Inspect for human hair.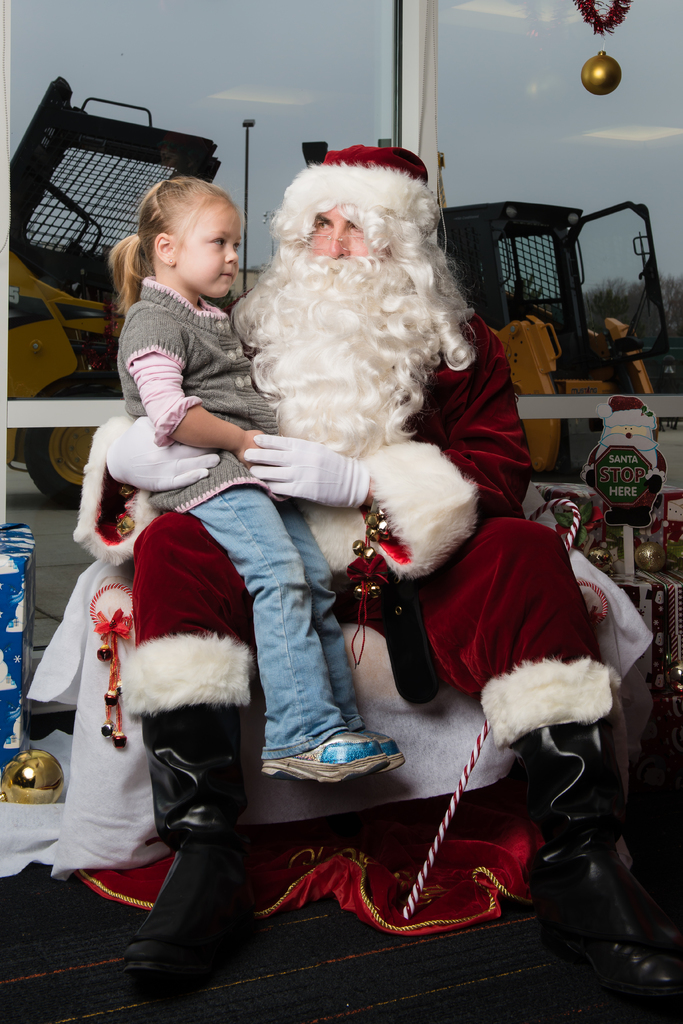
Inspection: x1=106, y1=168, x2=242, y2=309.
